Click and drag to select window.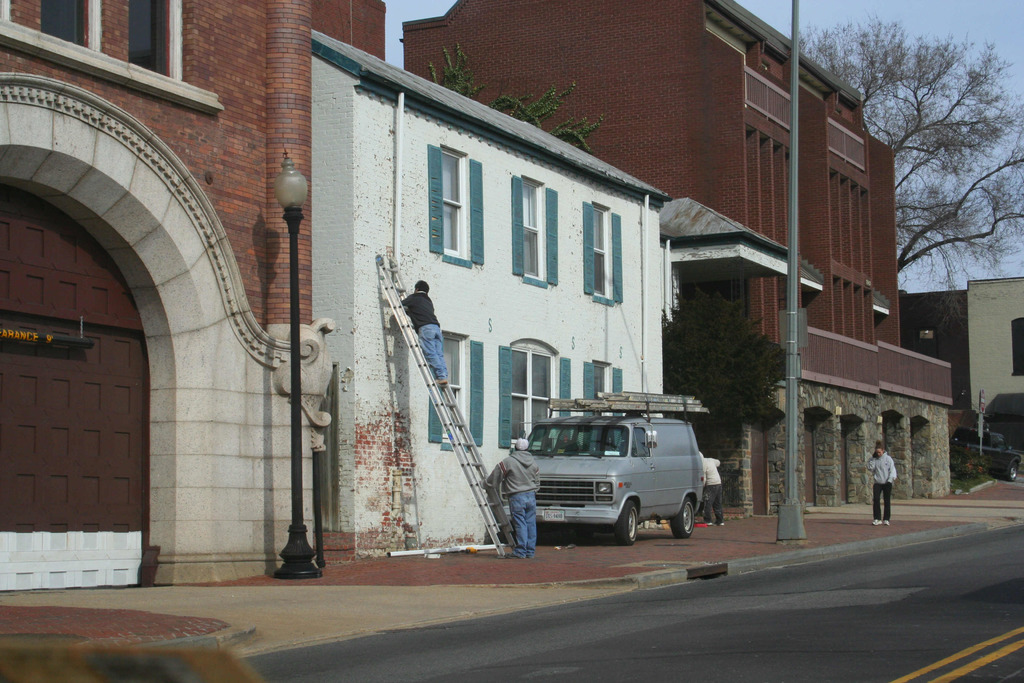
Selection: bbox(512, 172, 558, 286).
